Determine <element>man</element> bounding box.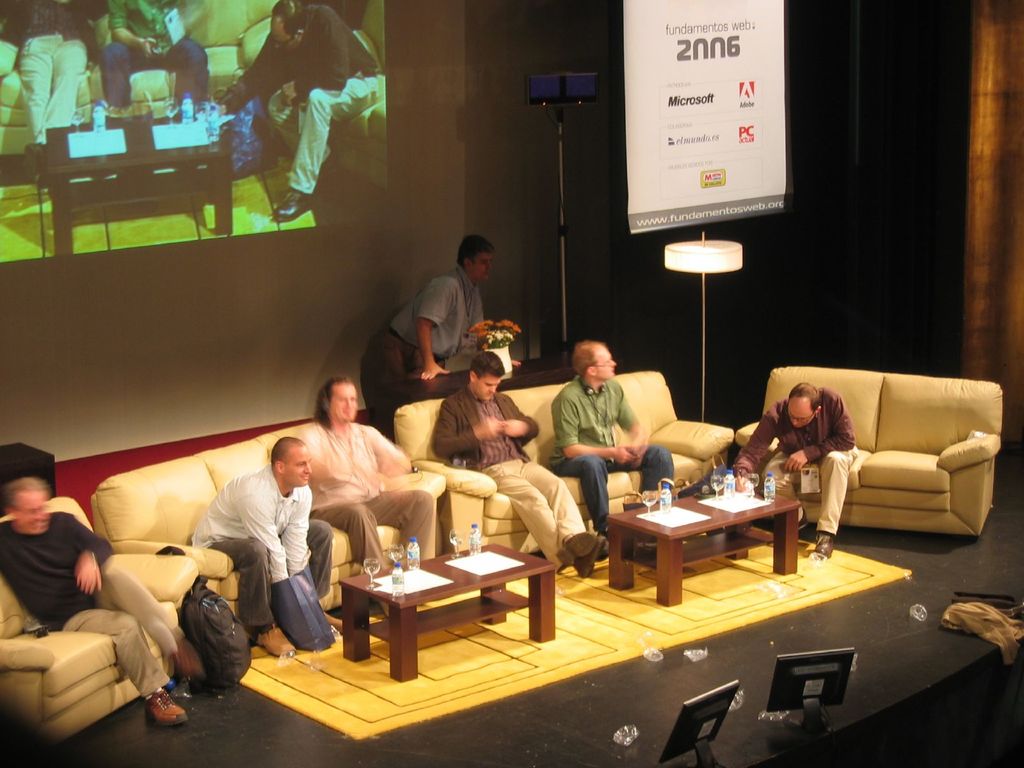
Determined: (left=188, top=436, right=350, bottom=655).
